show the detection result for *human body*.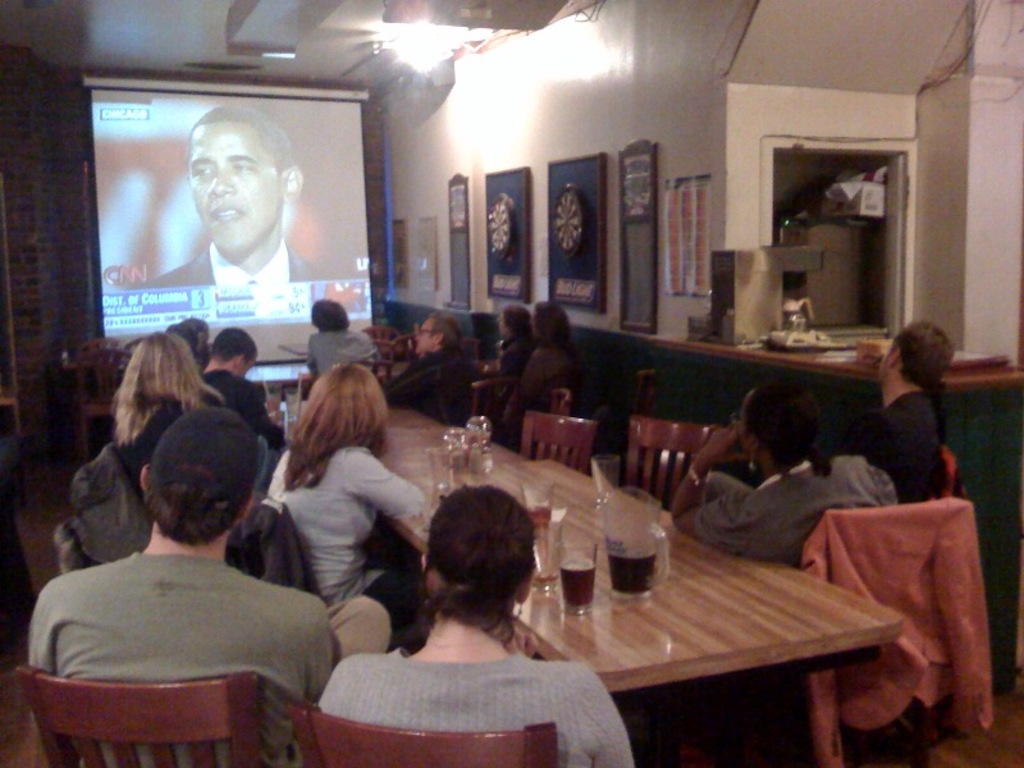
box=[668, 387, 899, 568].
